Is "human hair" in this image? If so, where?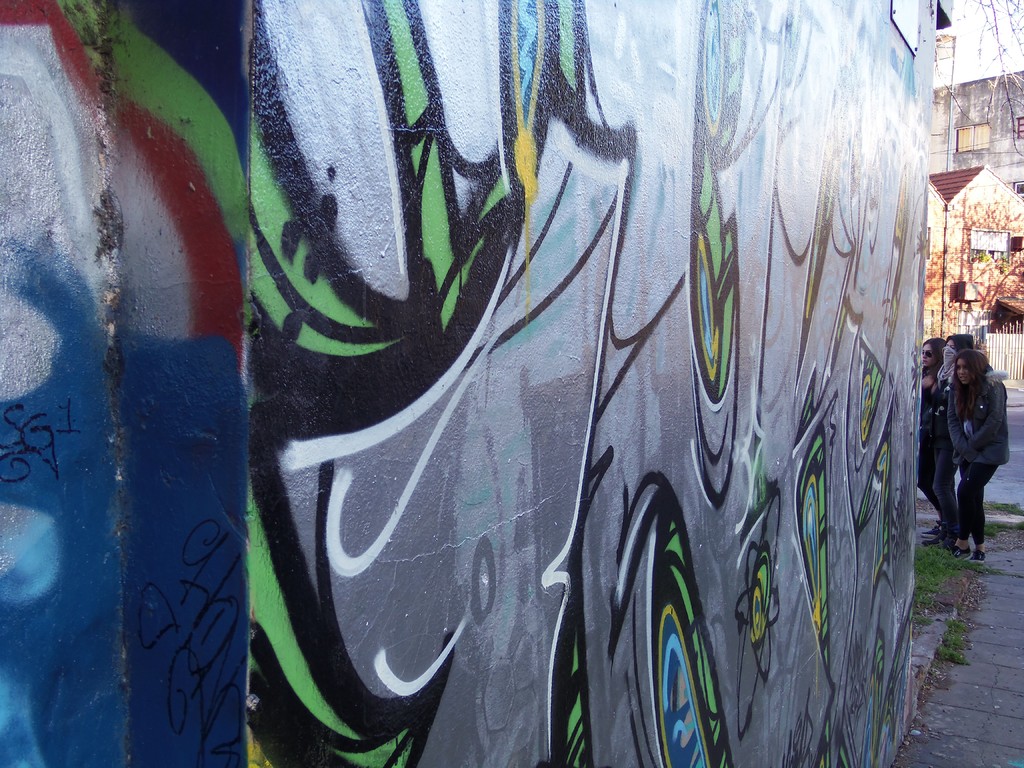
Yes, at [924, 335, 945, 382].
